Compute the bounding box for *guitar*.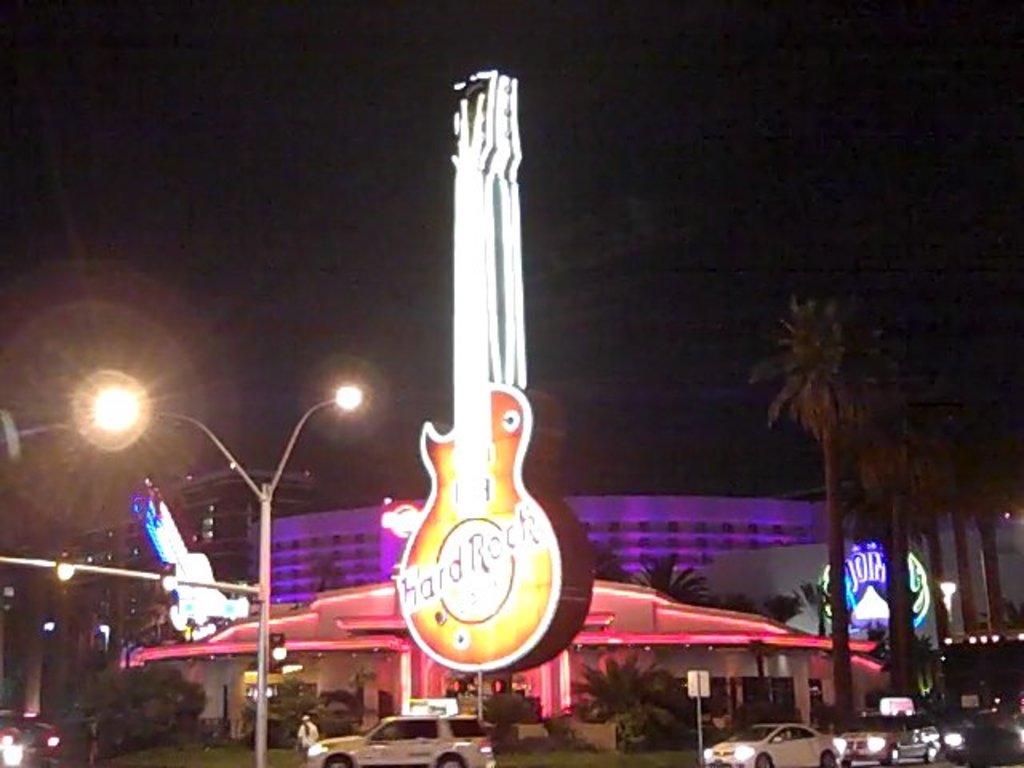
382, 91, 570, 643.
